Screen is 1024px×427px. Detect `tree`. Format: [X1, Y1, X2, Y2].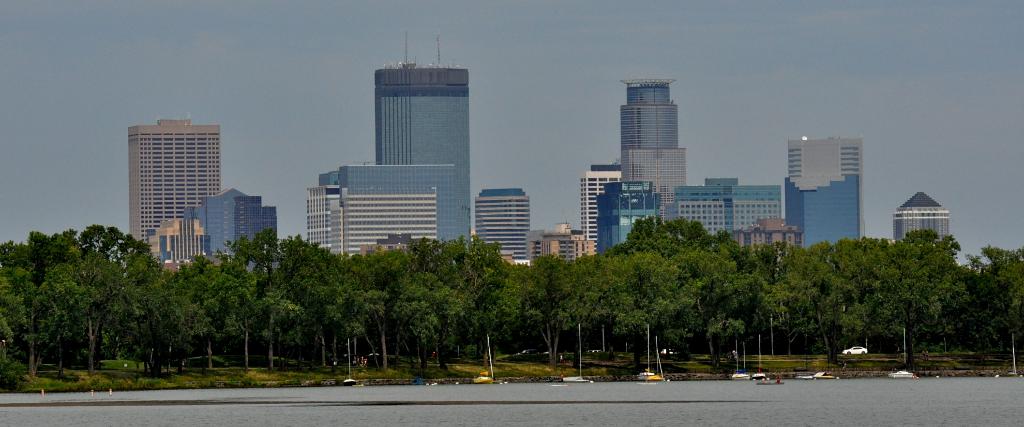
[688, 233, 762, 379].
